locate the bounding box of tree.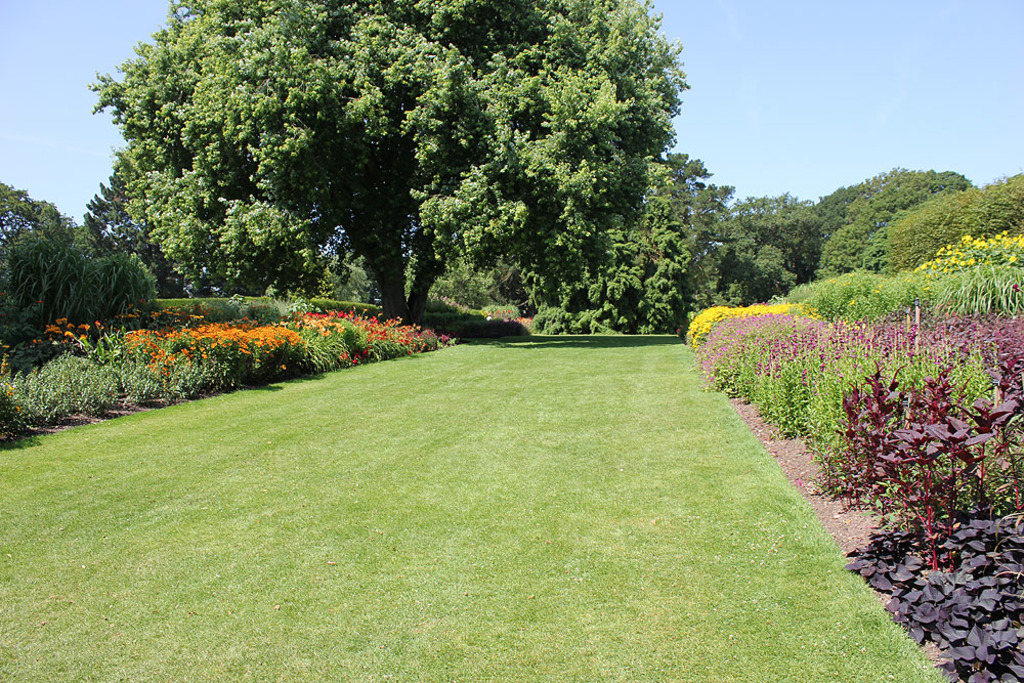
Bounding box: [x1=74, y1=168, x2=322, y2=305].
